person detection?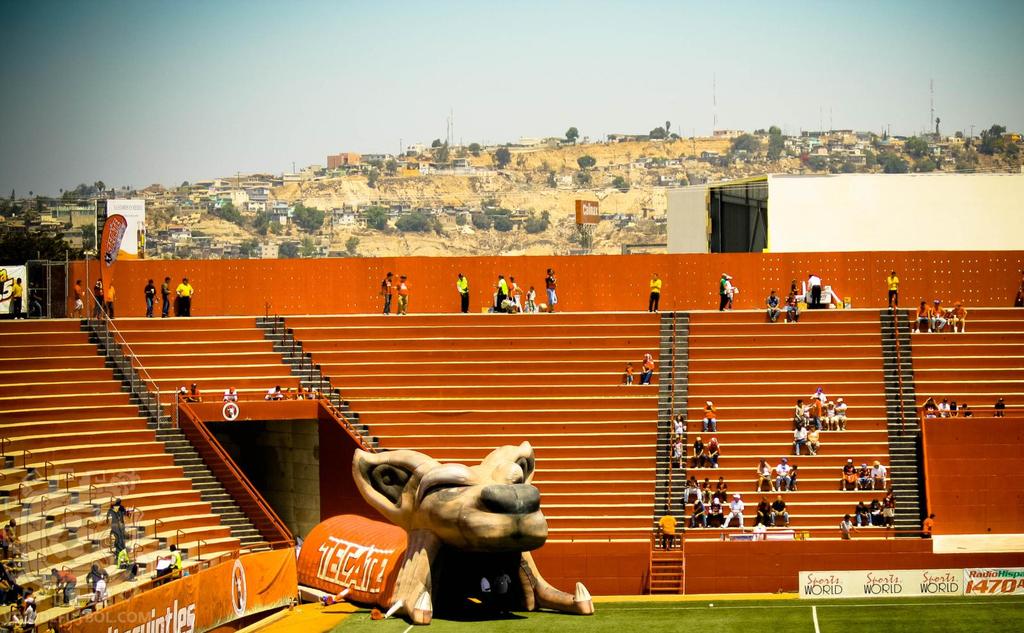
(690, 498, 708, 527)
